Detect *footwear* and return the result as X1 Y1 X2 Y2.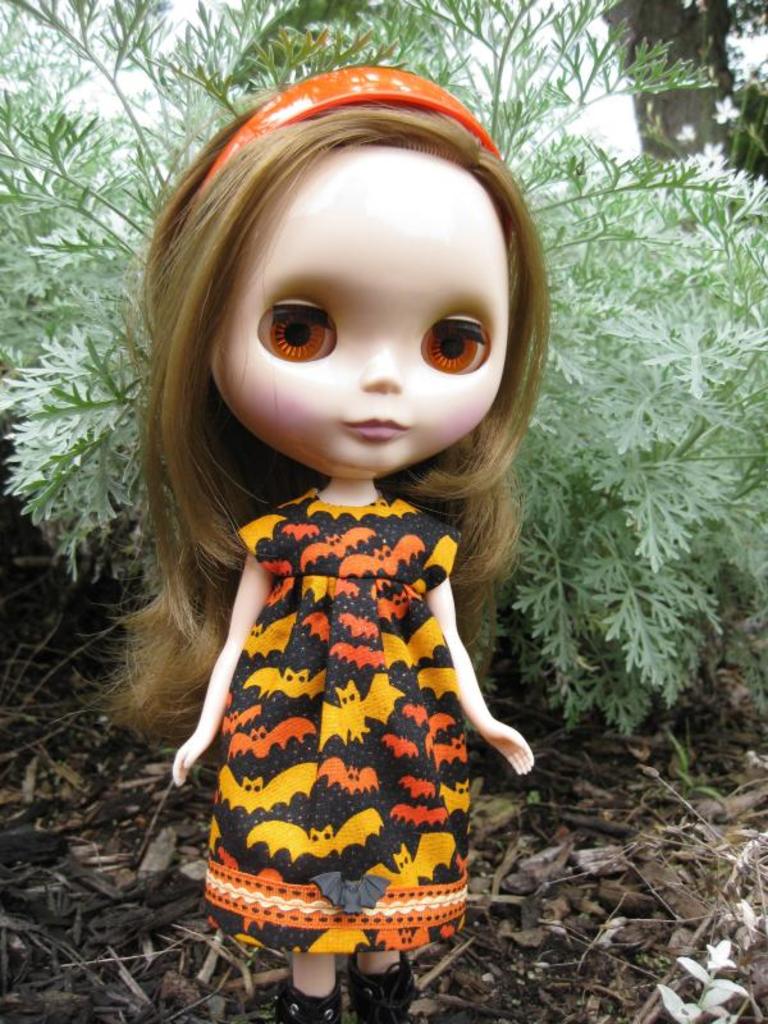
273 977 343 1023.
